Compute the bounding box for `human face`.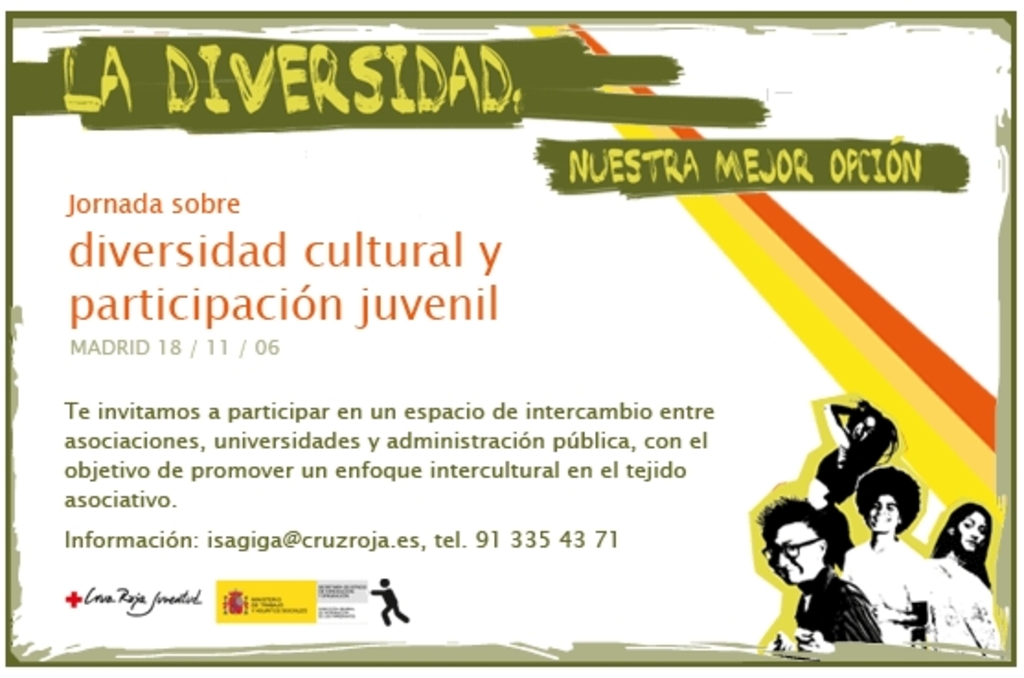
bbox=[768, 529, 820, 586].
